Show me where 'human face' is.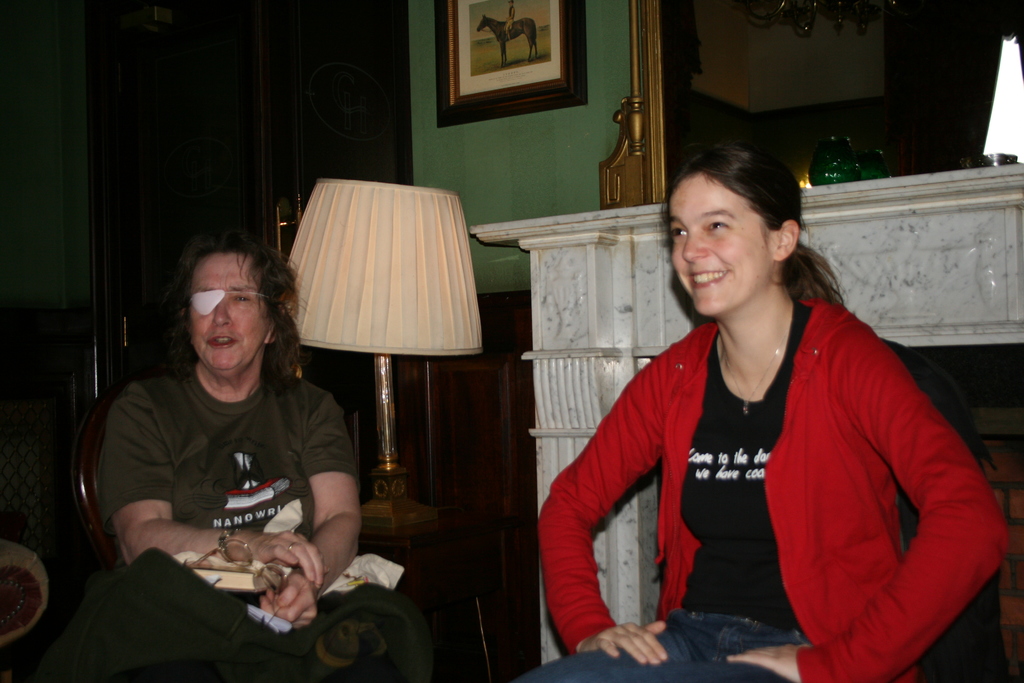
'human face' is at left=672, top=175, right=768, bottom=317.
